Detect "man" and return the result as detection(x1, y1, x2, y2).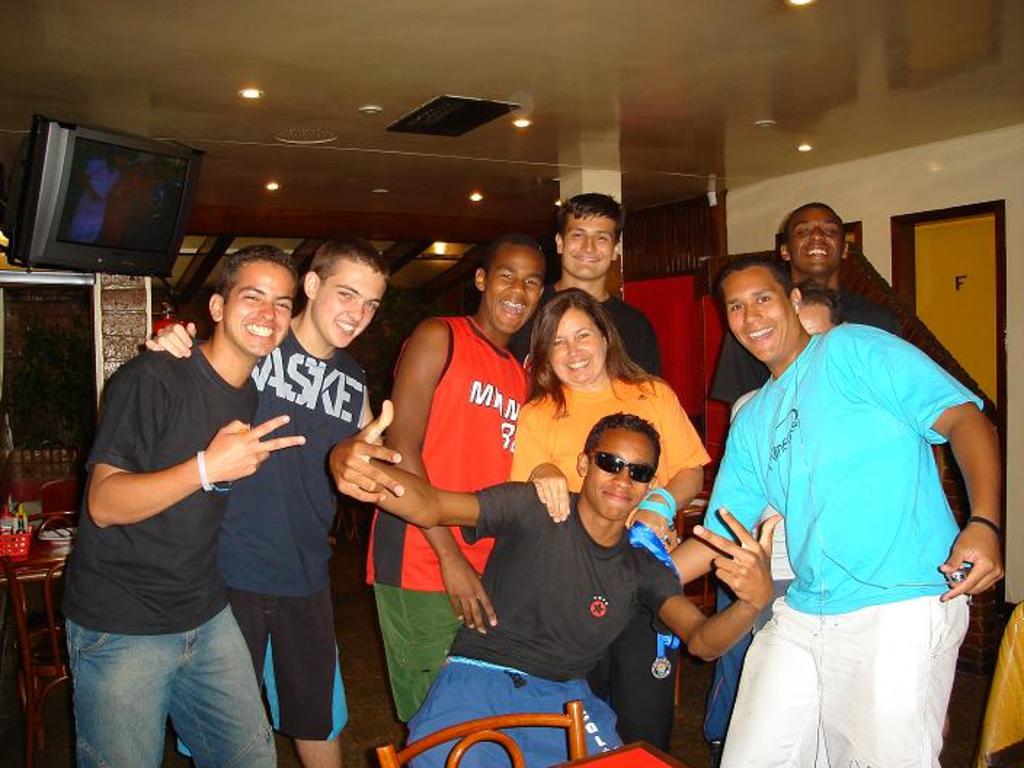
detection(711, 196, 1001, 755).
